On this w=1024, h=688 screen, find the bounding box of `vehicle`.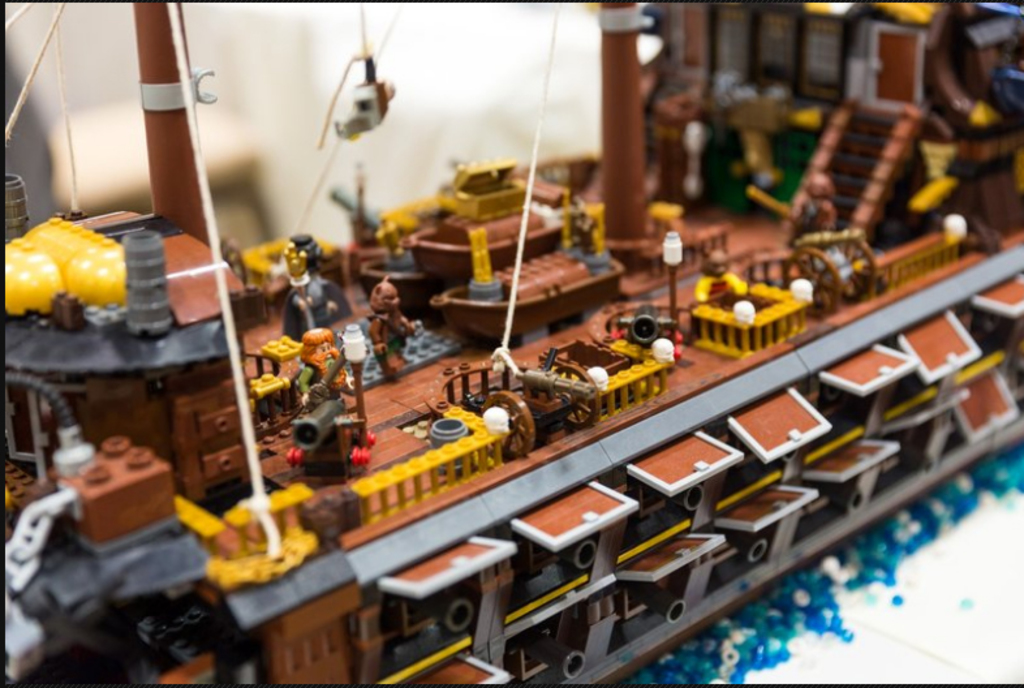
Bounding box: 0,68,1004,654.
